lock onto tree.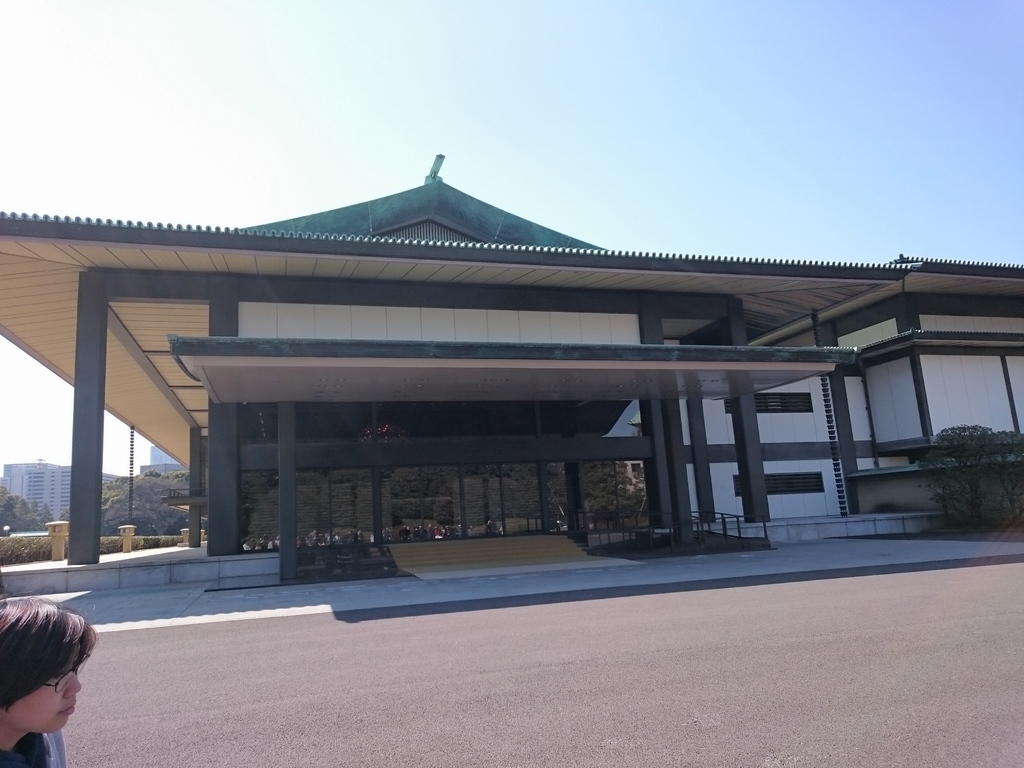
Locked: pyautogui.locateOnScreen(42, 501, 61, 532).
